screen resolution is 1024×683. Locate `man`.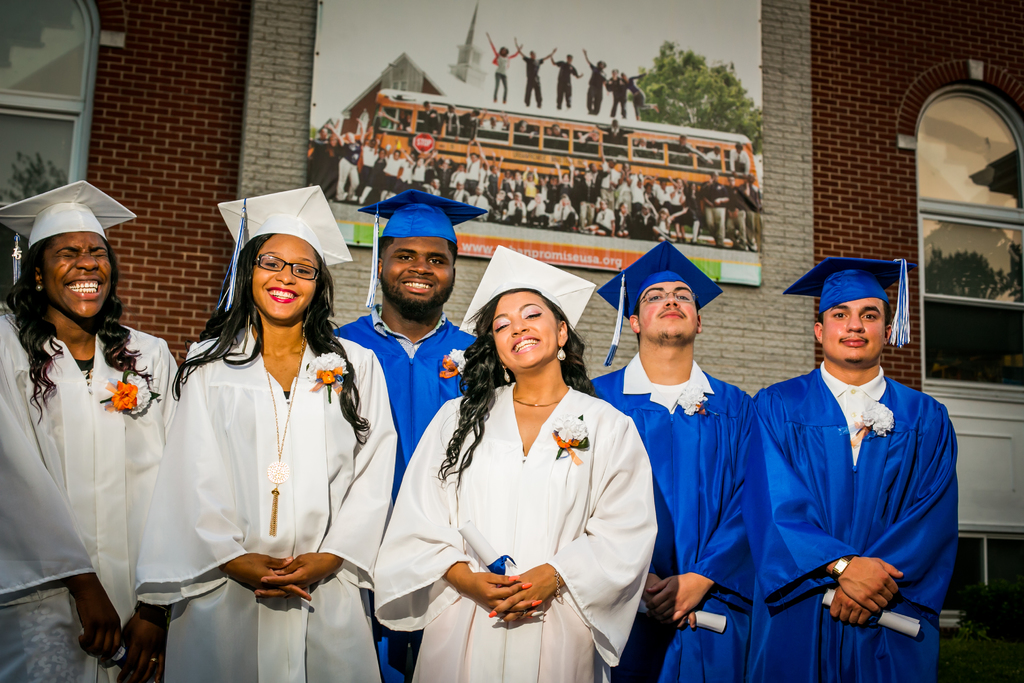
BBox(581, 239, 754, 682).
